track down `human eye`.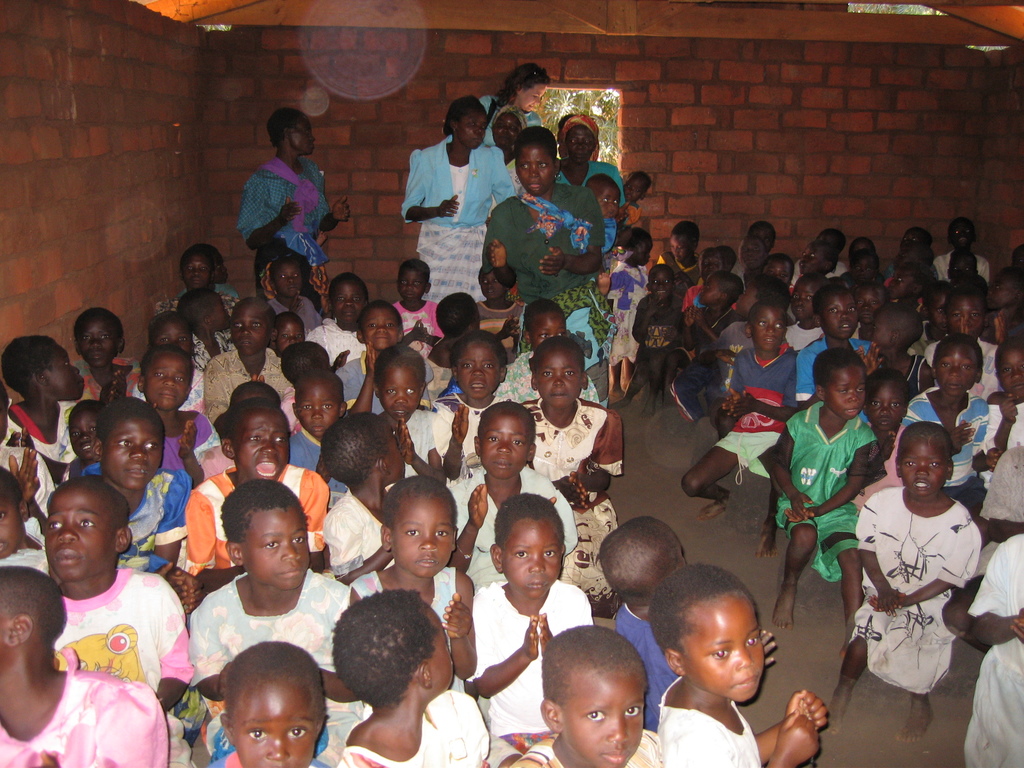
Tracked to rect(65, 358, 70, 365).
